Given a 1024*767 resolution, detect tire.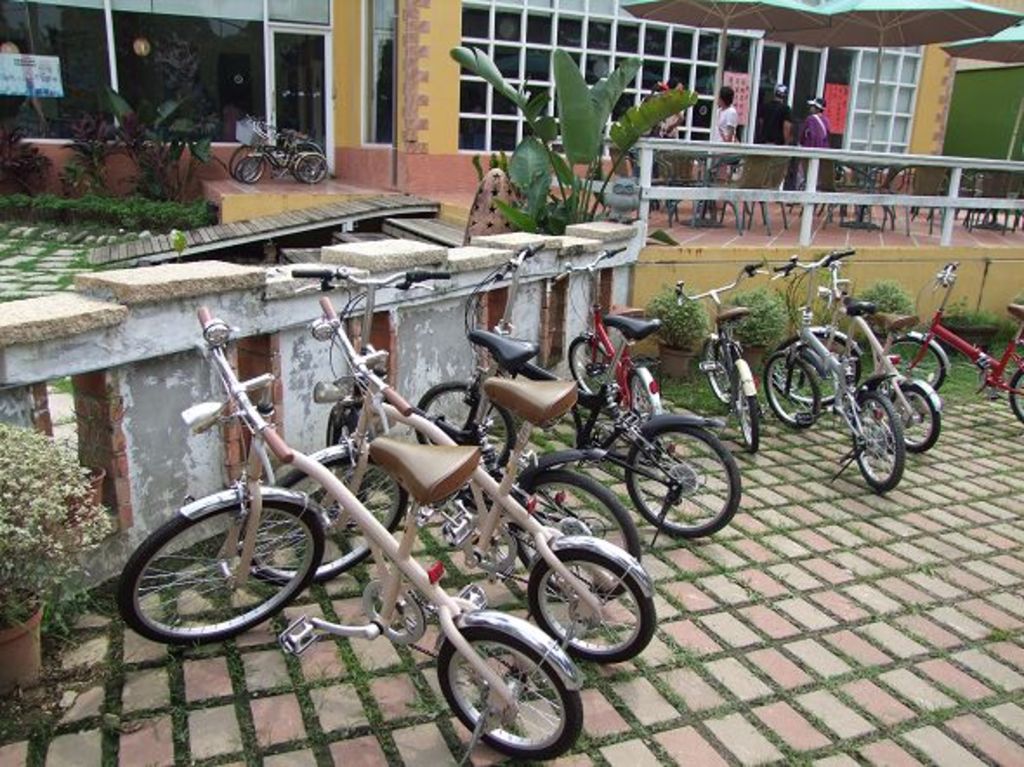
bbox=[625, 370, 646, 425].
